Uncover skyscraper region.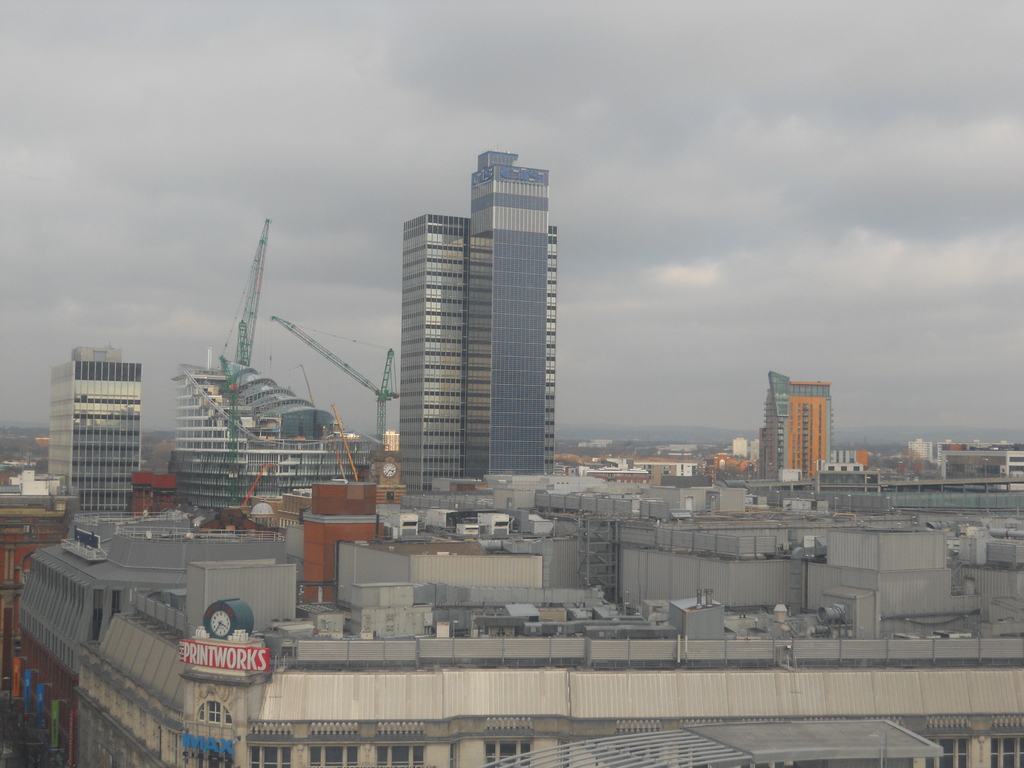
Uncovered: left=368, top=142, right=582, bottom=513.
